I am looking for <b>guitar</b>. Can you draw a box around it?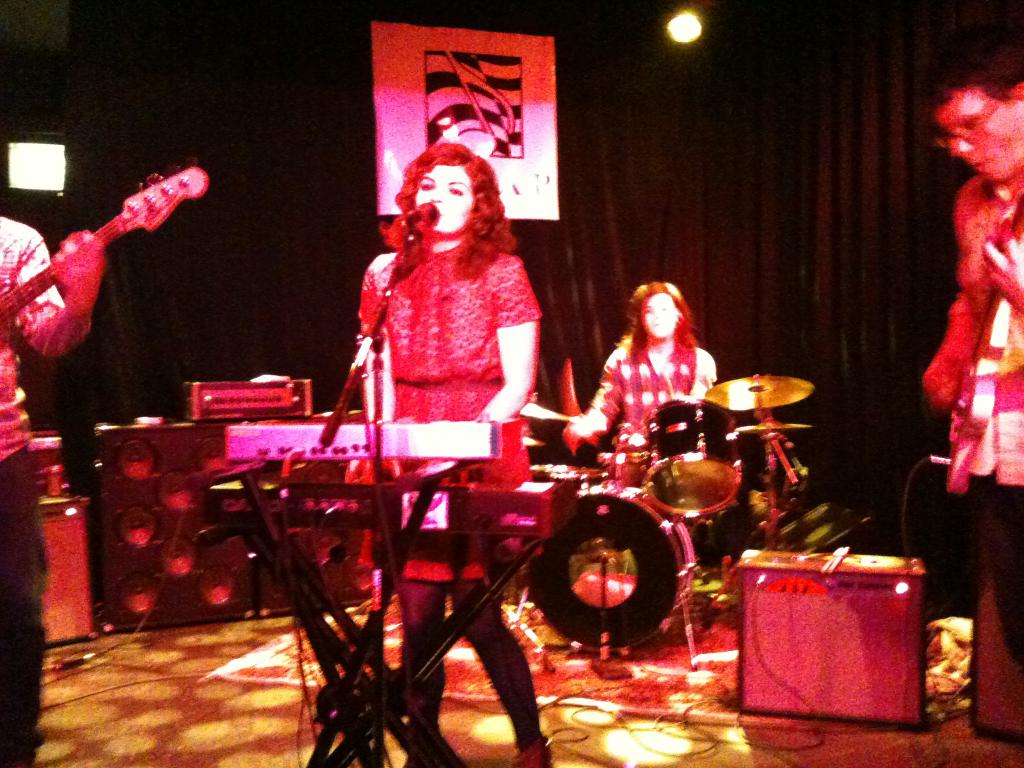
Sure, the bounding box is {"x1": 0, "y1": 153, "x2": 211, "y2": 333}.
